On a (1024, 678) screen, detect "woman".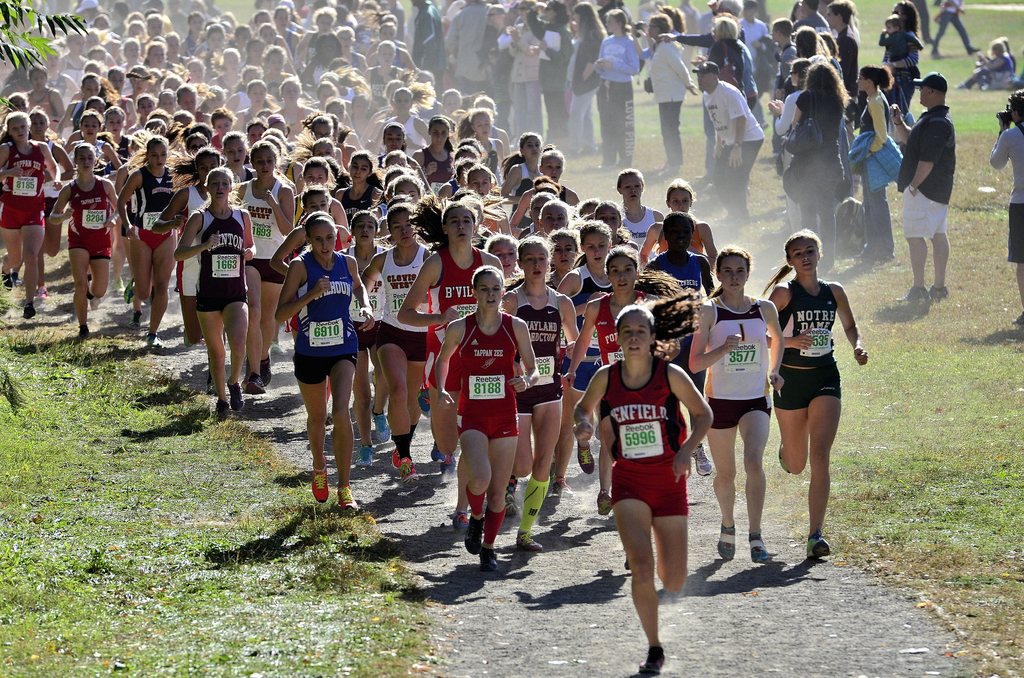
bbox=(524, 0, 578, 147).
